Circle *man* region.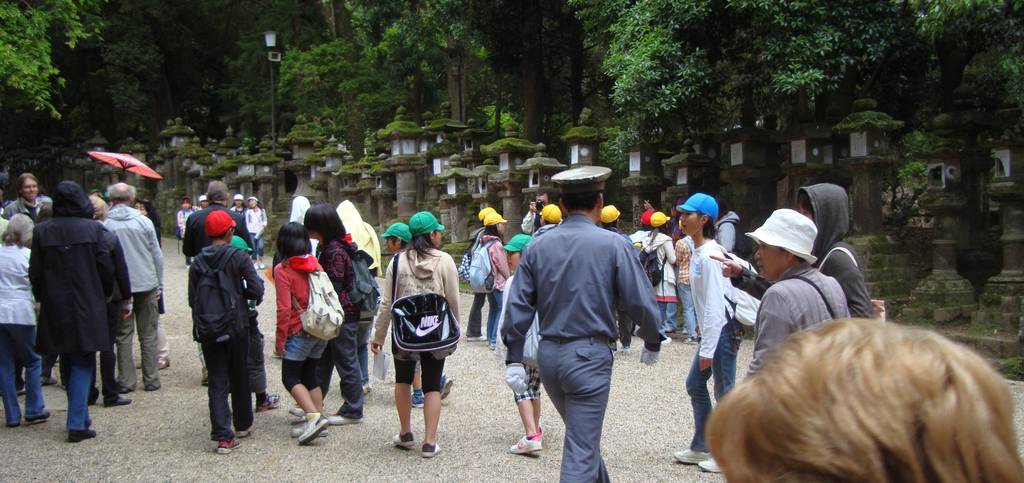
Region: (1, 175, 54, 381).
